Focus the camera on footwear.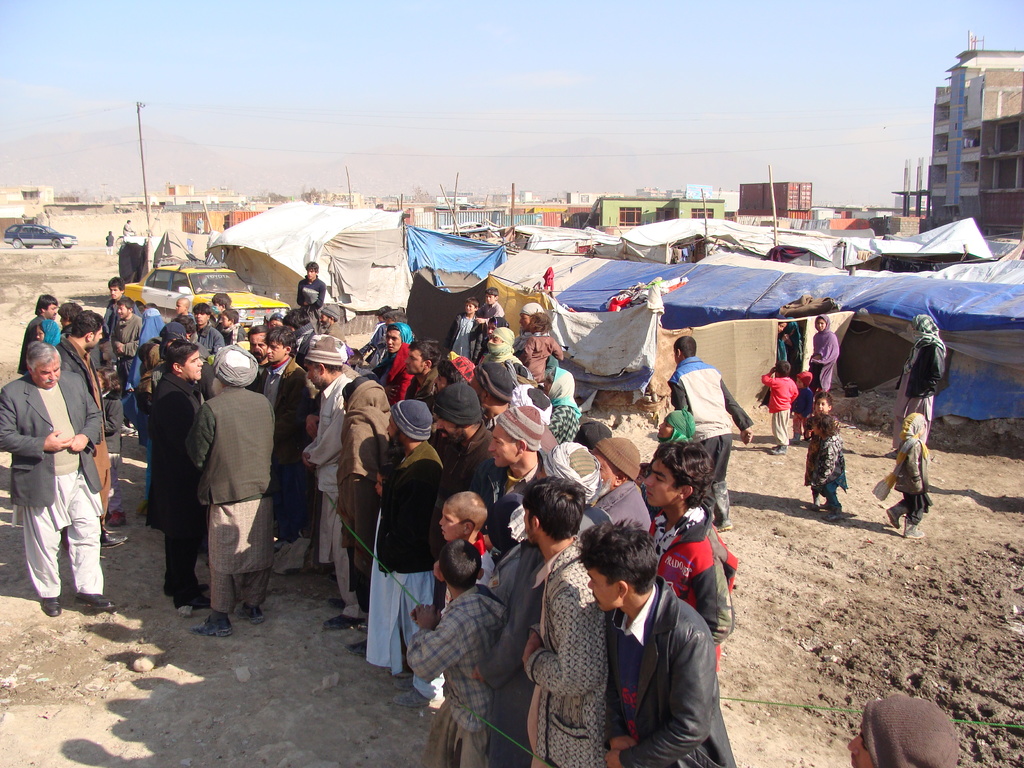
Focus region: left=393, top=693, right=434, bottom=708.
